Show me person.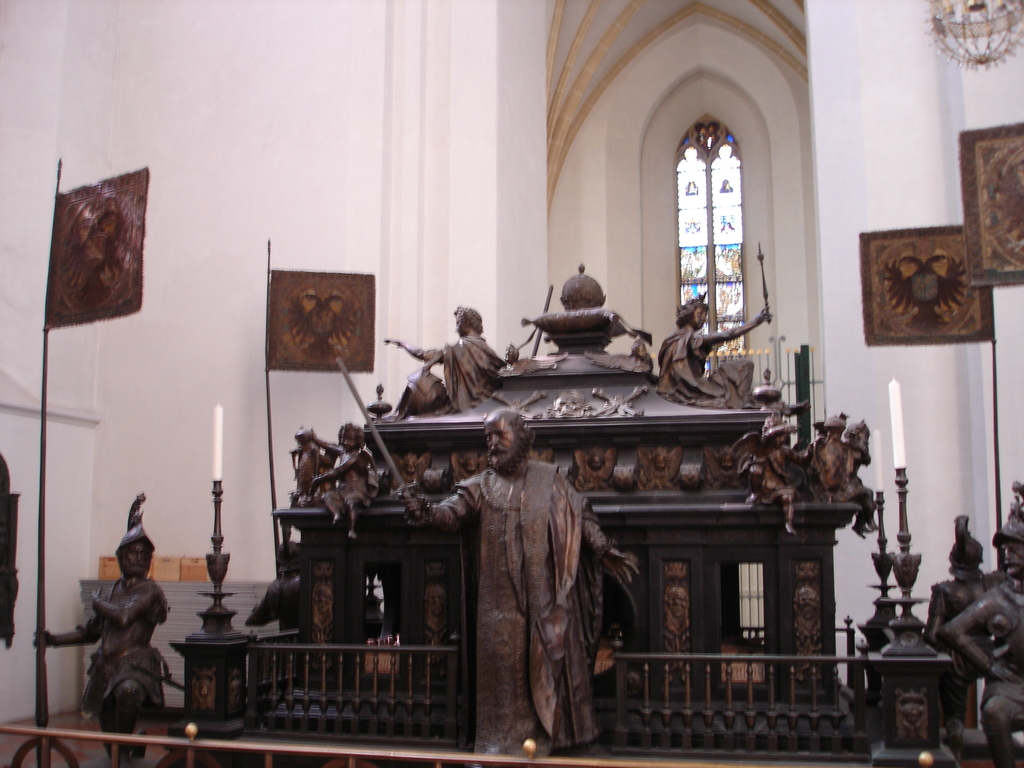
person is here: x1=310 y1=426 x2=369 y2=534.
